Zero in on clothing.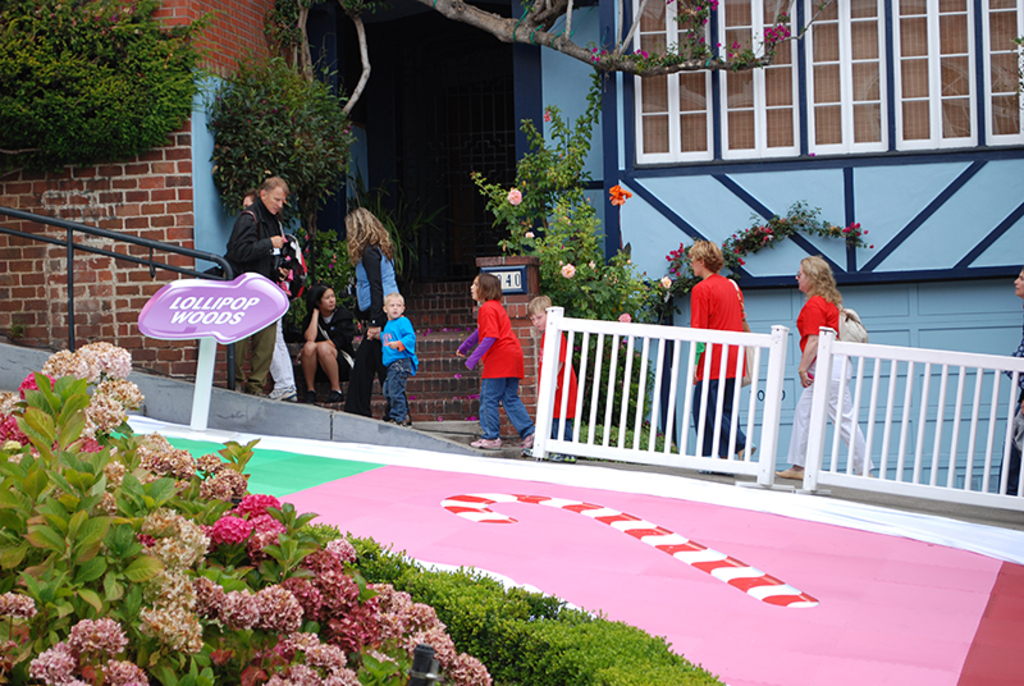
Zeroed in: BBox(221, 193, 284, 393).
